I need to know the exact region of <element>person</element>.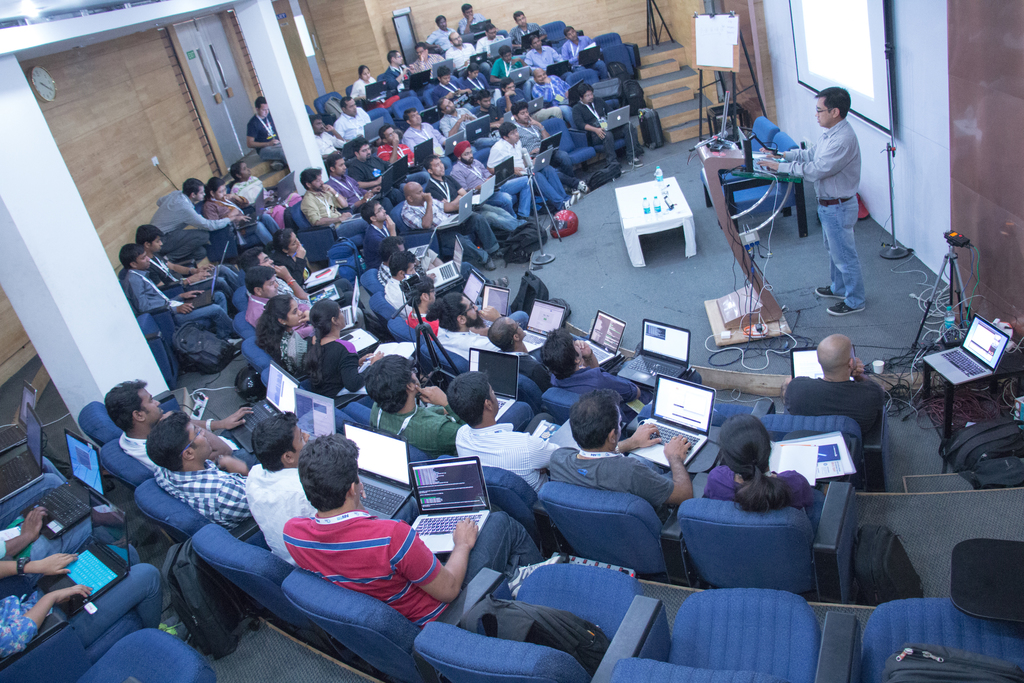
Region: 786:328:898:478.
